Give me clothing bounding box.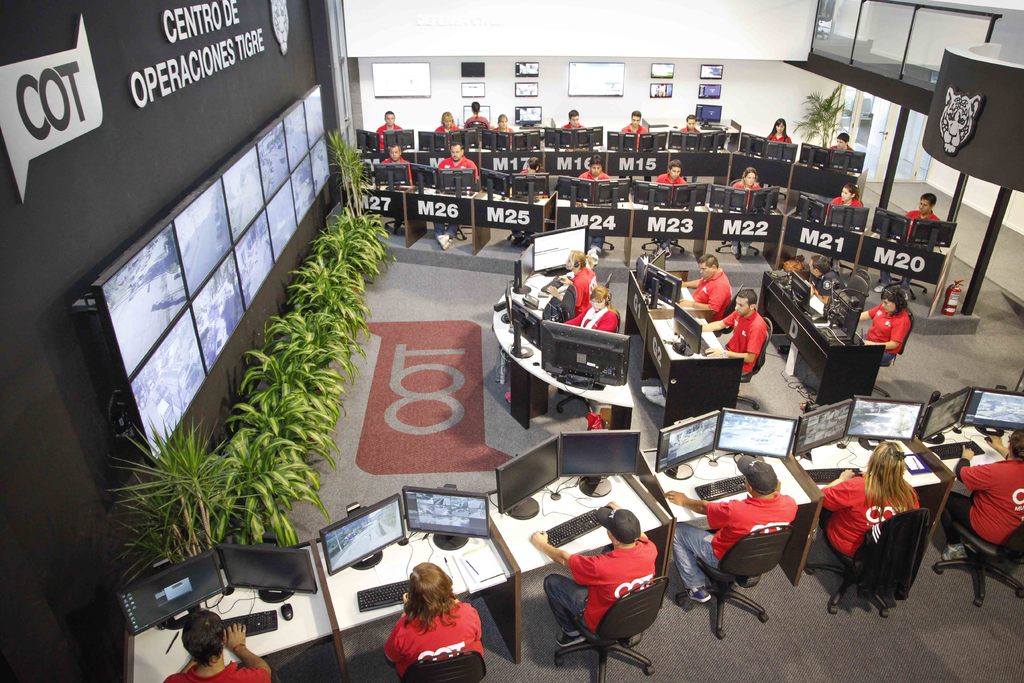
x1=166, y1=657, x2=266, y2=682.
